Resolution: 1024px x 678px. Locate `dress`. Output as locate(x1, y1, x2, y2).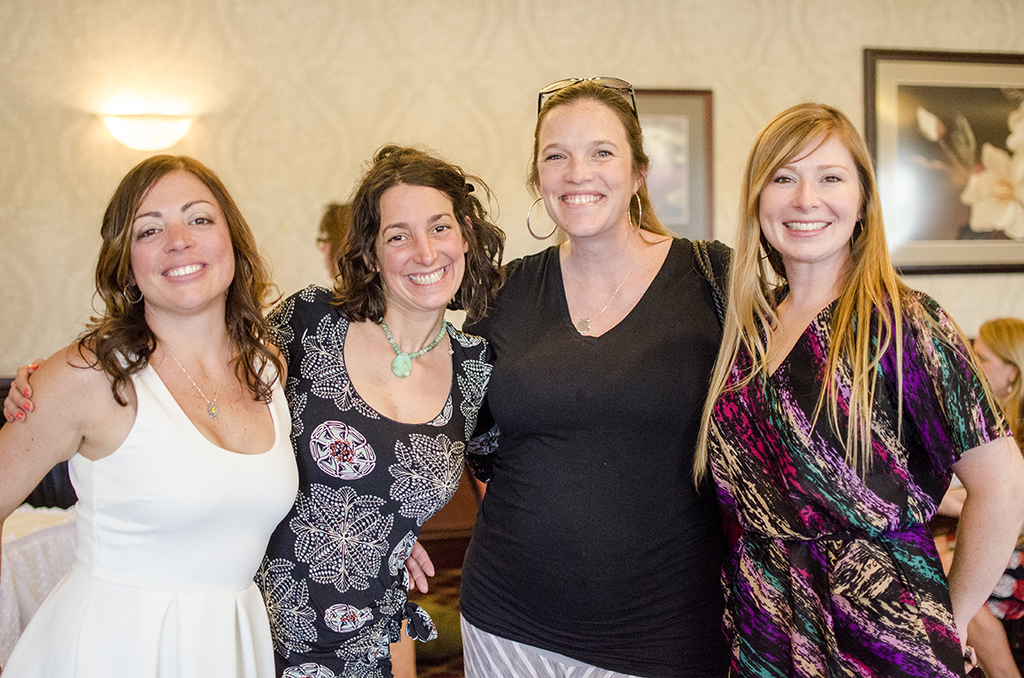
locate(0, 334, 307, 677).
